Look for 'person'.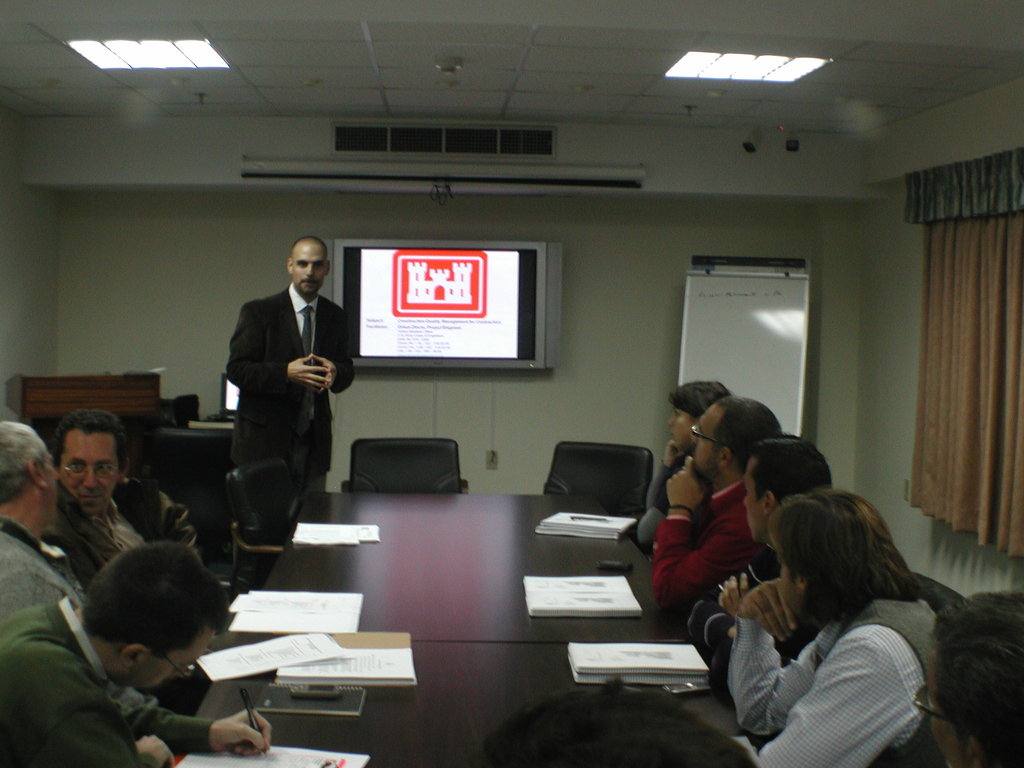
Found: [479,671,757,767].
